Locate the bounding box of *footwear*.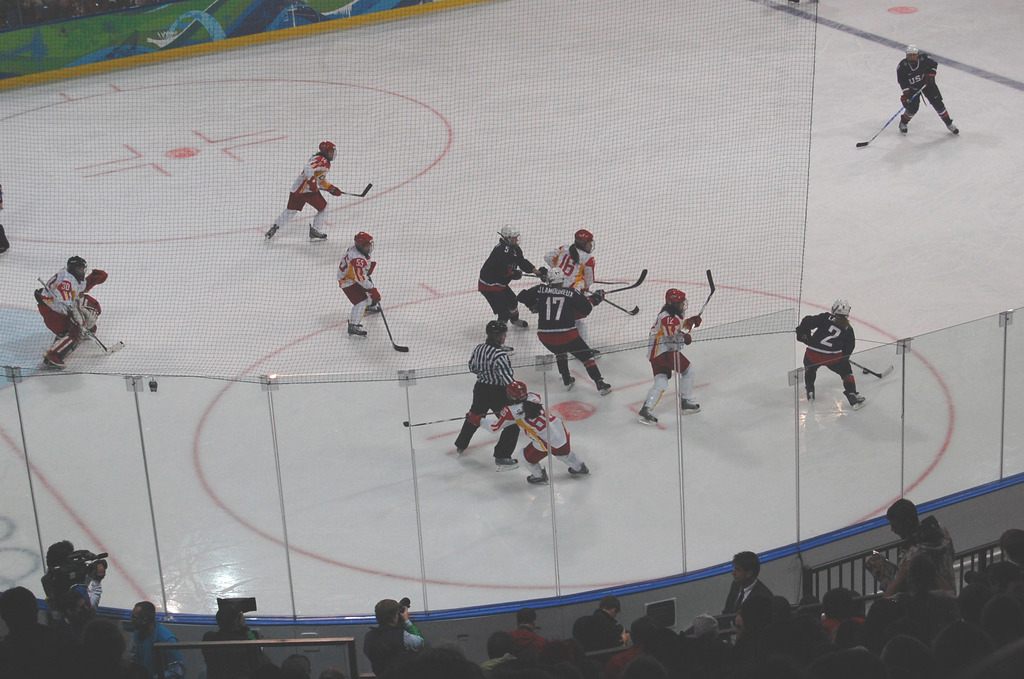
Bounding box: 941/119/961/133.
